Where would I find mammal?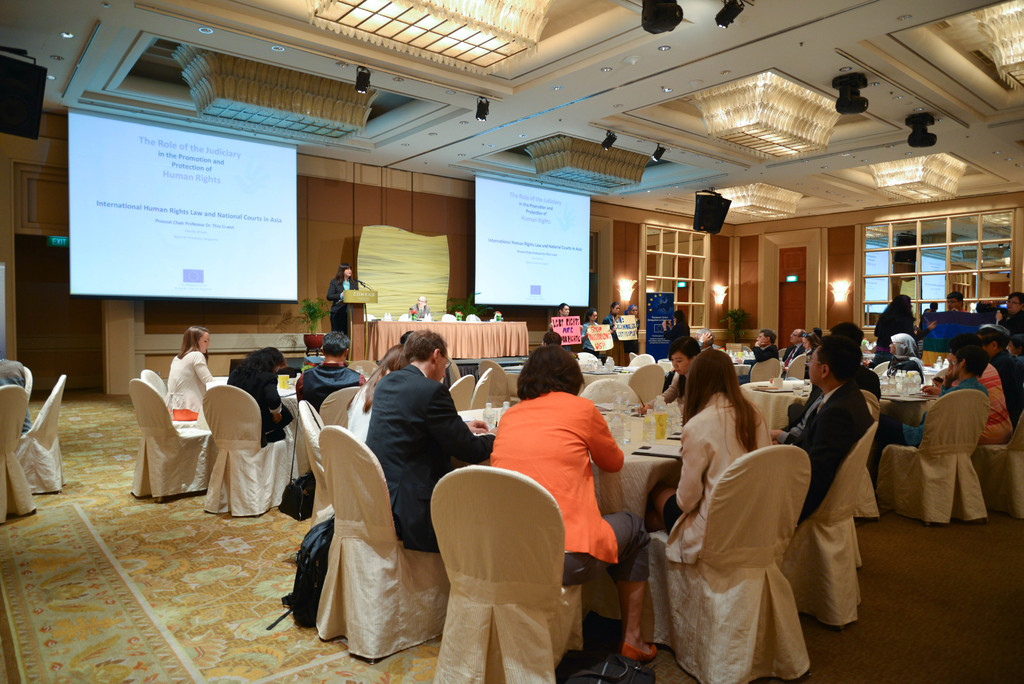
At [354, 330, 477, 544].
